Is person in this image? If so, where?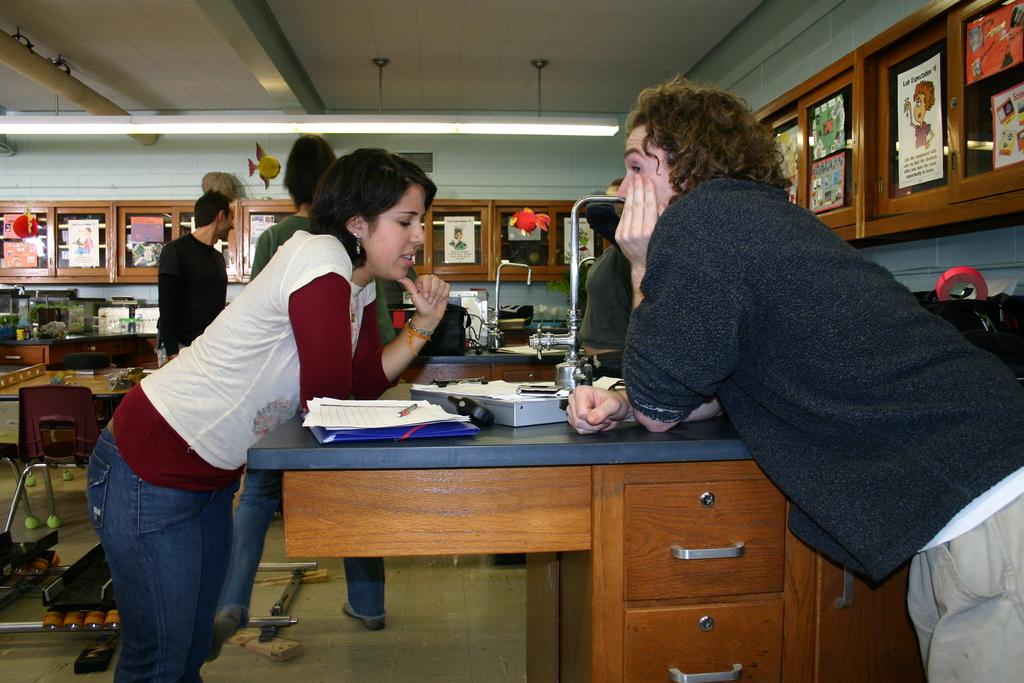
Yes, at crop(147, 190, 206, 390).
